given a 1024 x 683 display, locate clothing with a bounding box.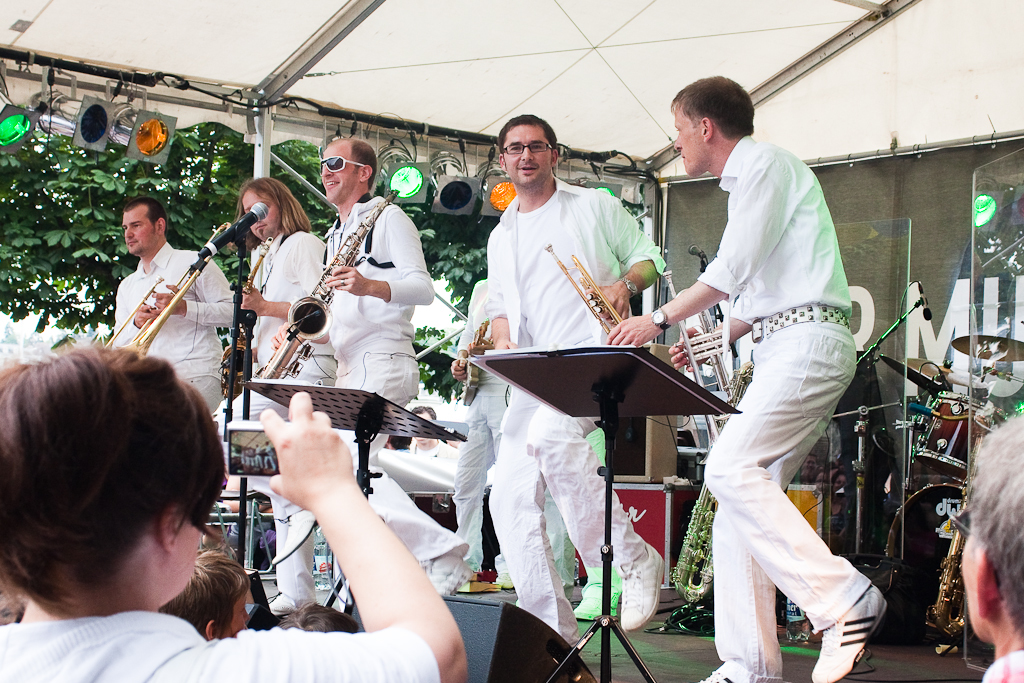
Located: region(321, 193, 434, 356).
